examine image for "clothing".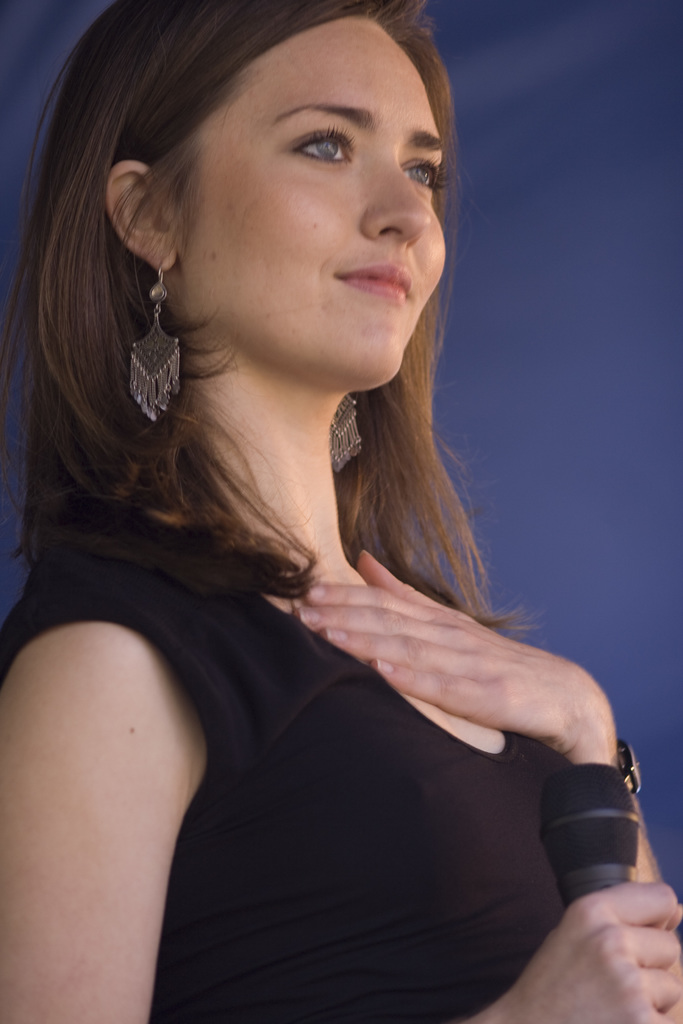
Examination result: x1=0, y1=449, x2=682, y2=1023.
